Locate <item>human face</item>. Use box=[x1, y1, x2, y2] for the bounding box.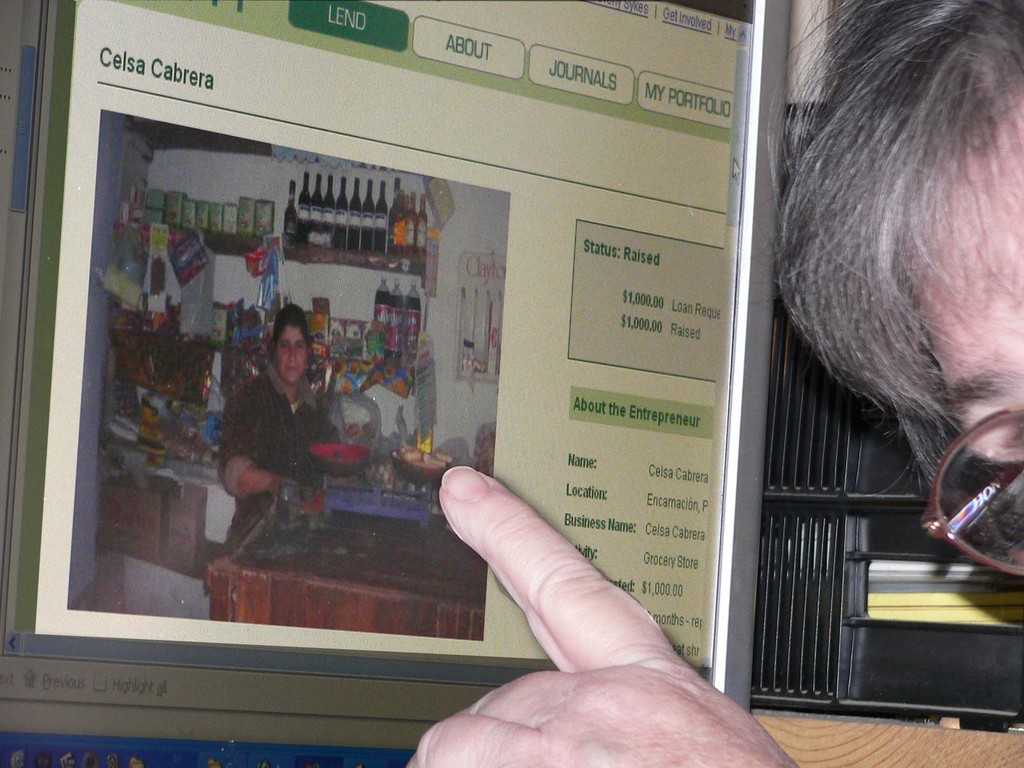
box=[279, 326, 305, 386].
